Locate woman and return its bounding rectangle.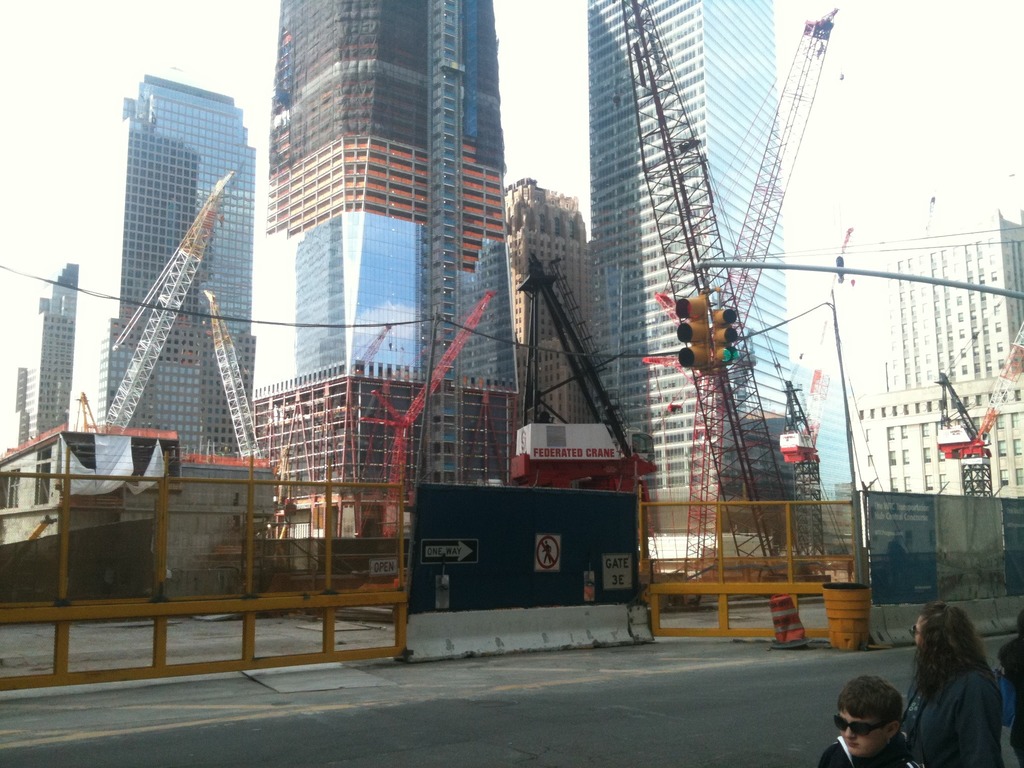
box(895, 604, 1018, 767).
